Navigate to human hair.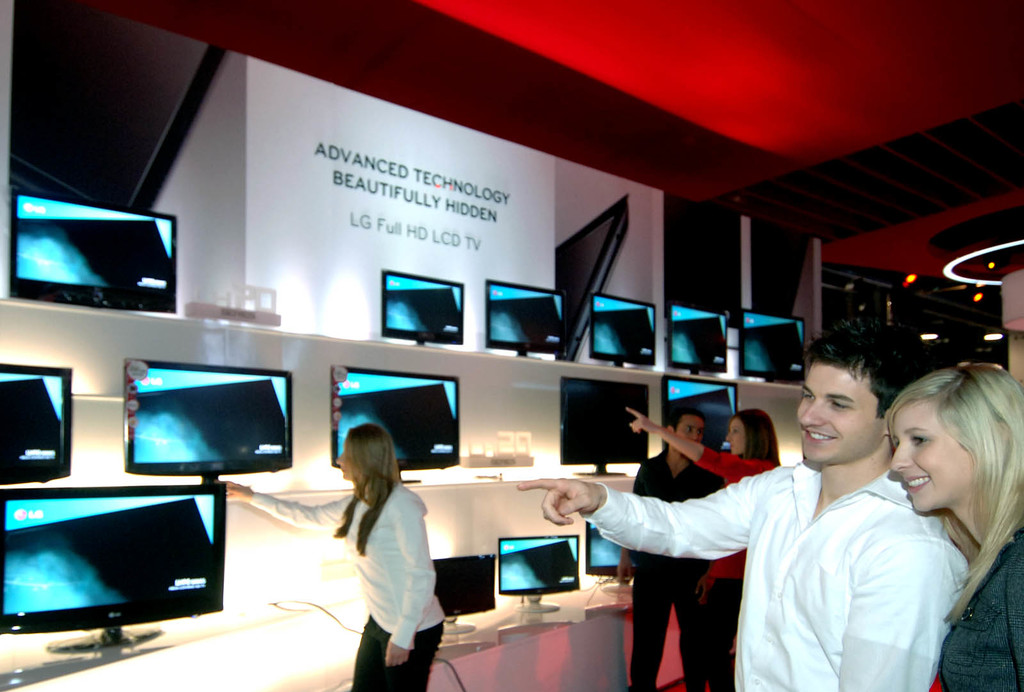
Navigation target: 803 313 919 418.
